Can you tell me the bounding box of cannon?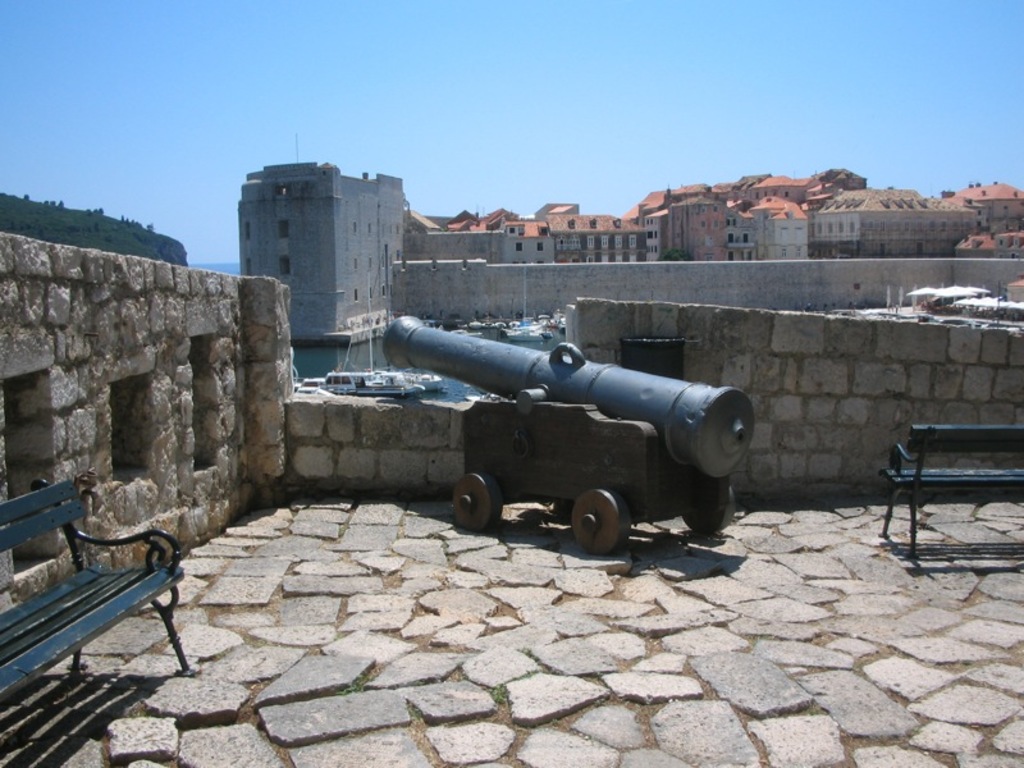
box=[381, 310, 760, 556].
